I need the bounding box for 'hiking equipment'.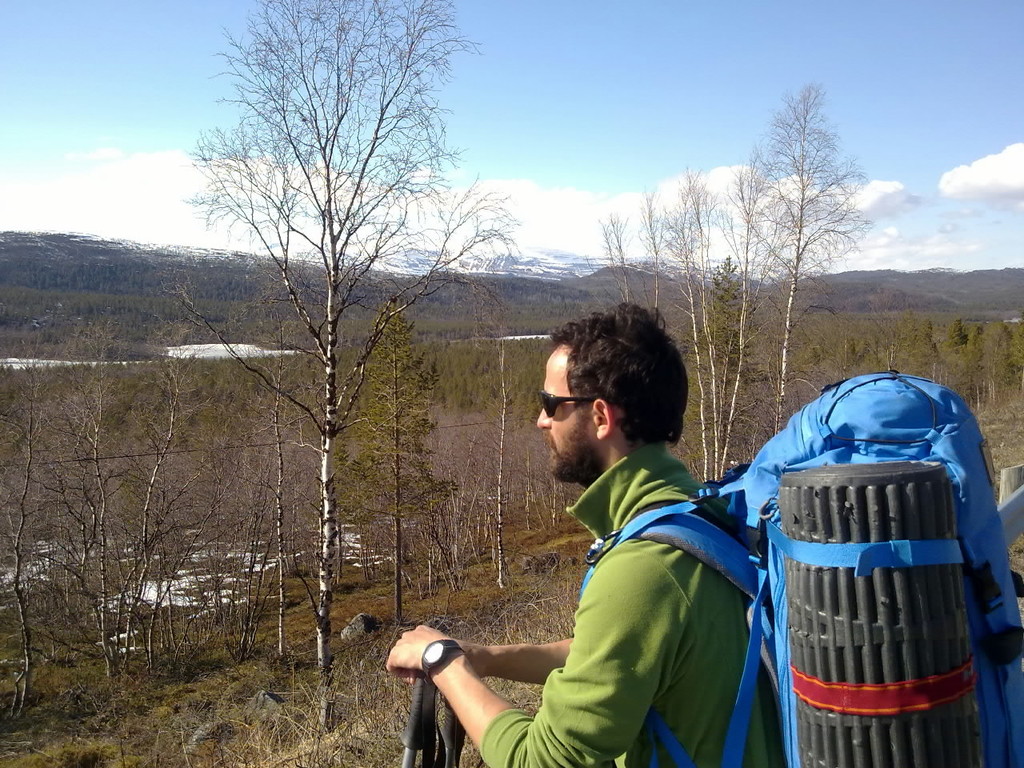
Here it is: (398,672,434,767).
